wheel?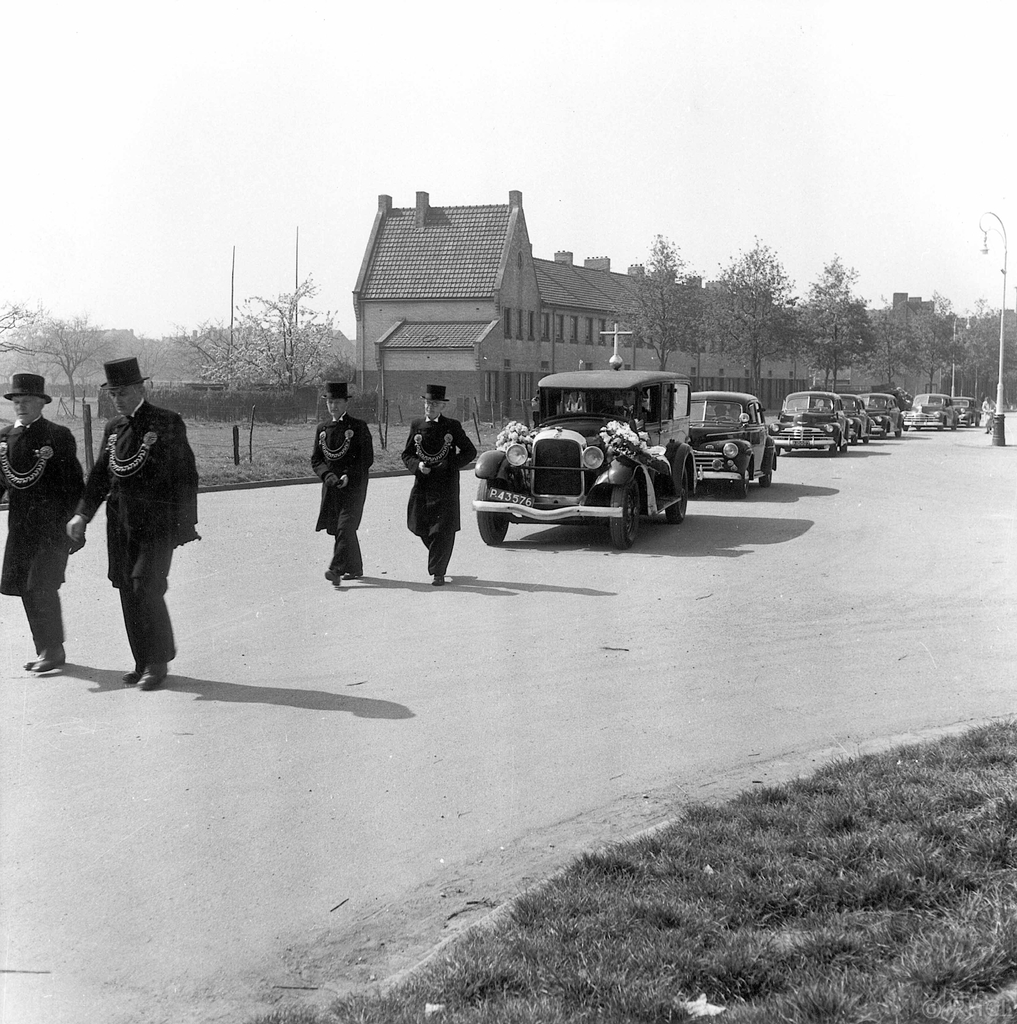
crop(840, 444, 847, 453)
